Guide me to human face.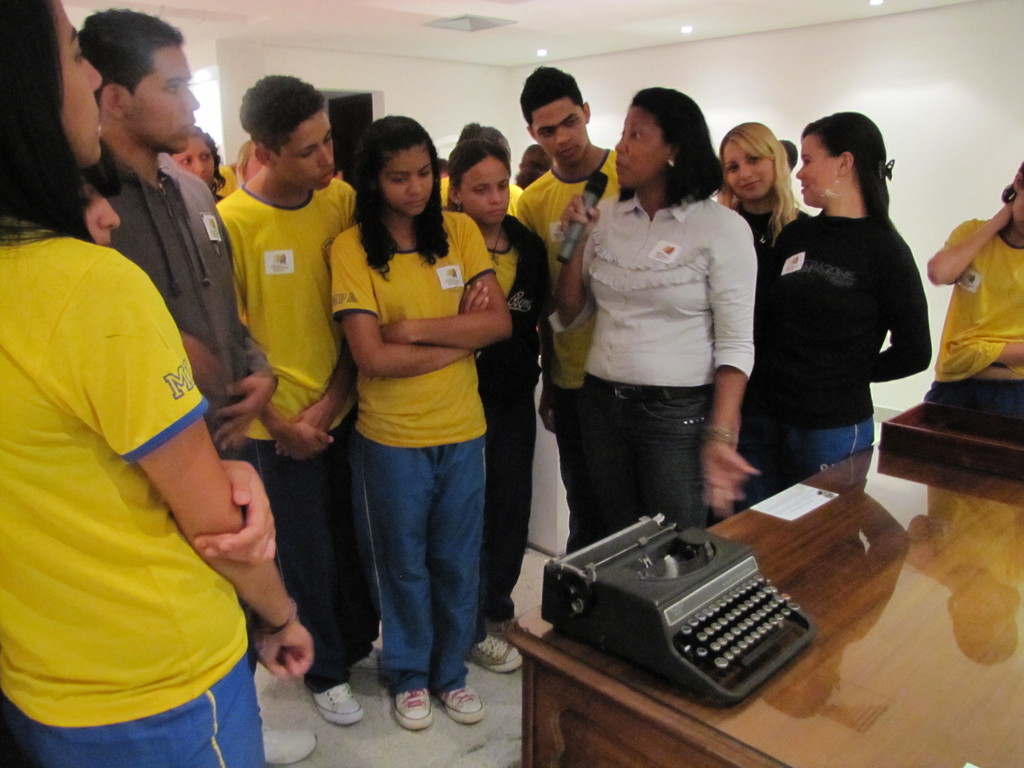
Guidance: locate(458, 148, 513, 225).
